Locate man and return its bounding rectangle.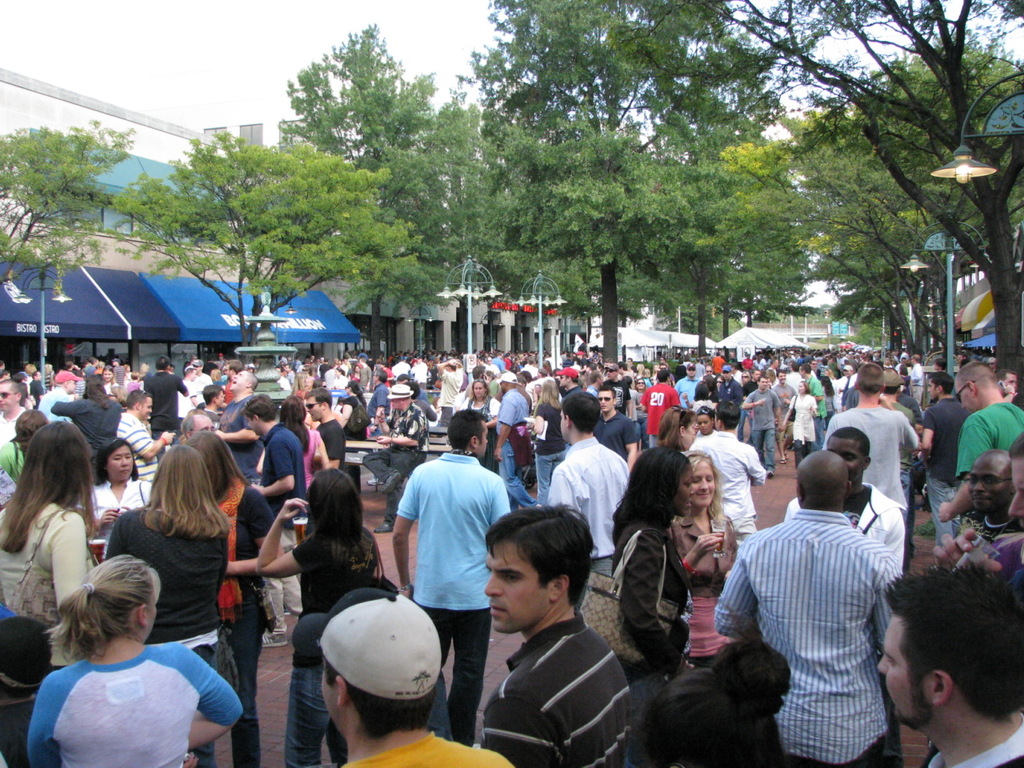
x1=733 y1=436 x2=922 y2=753.
